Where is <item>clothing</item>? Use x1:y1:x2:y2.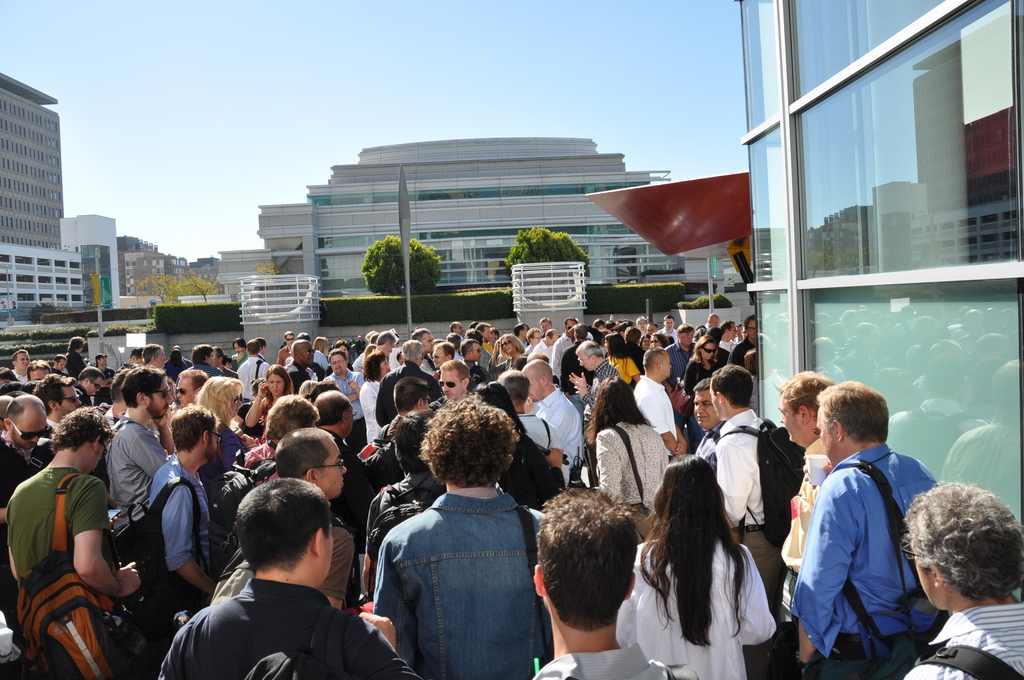
484:356:518:370.
